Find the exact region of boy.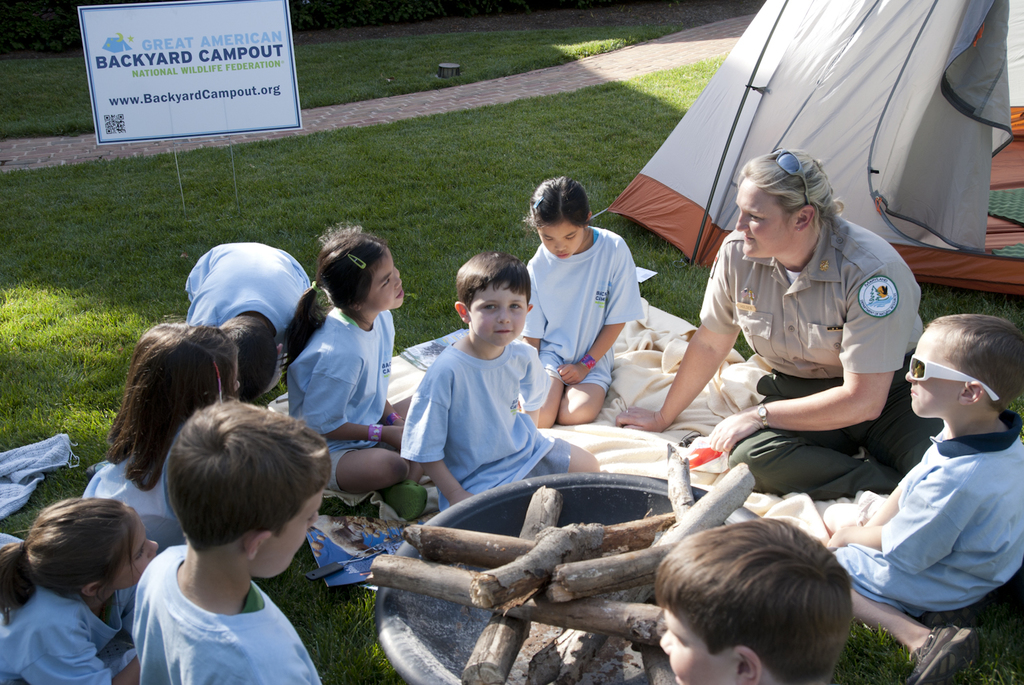
Exact region: l=130, t=397, r=332, b=684.
